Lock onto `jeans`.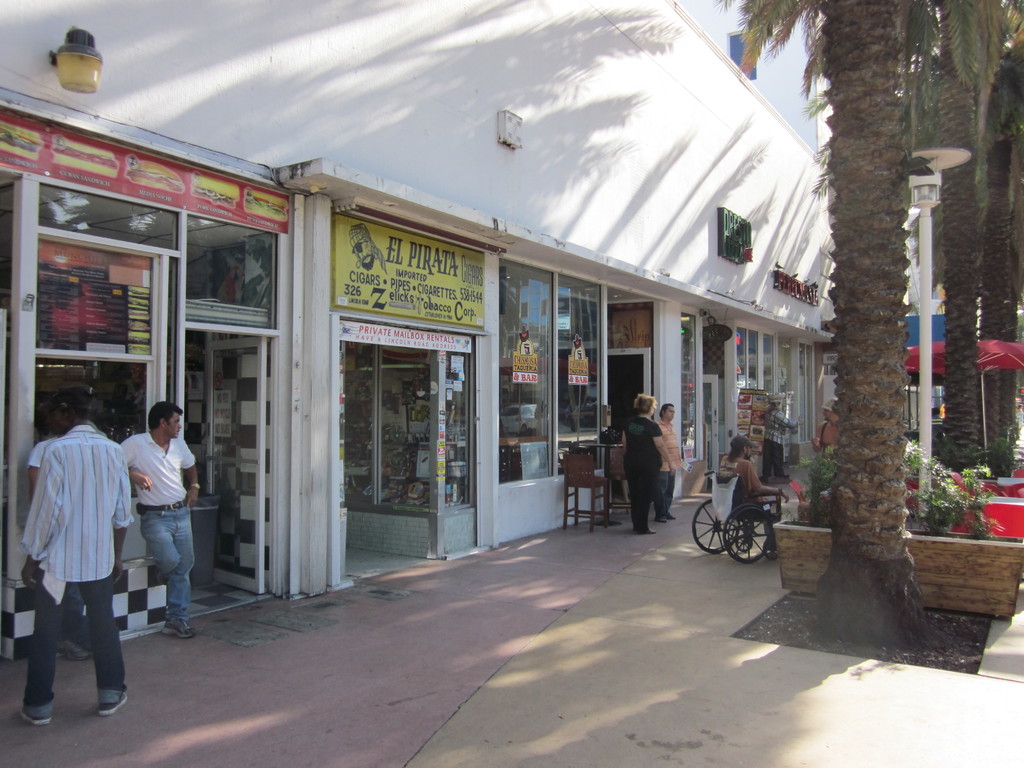
Locked: 763/440/791/481.
